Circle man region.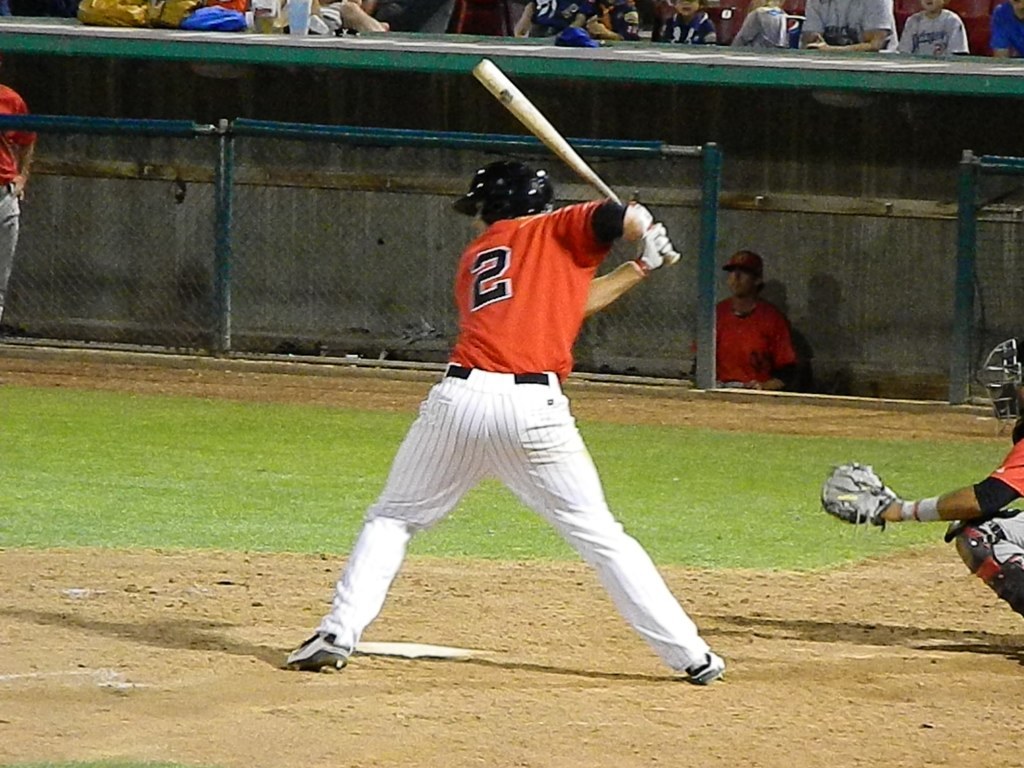
Region: locate(821, 335, 1023, 668).
